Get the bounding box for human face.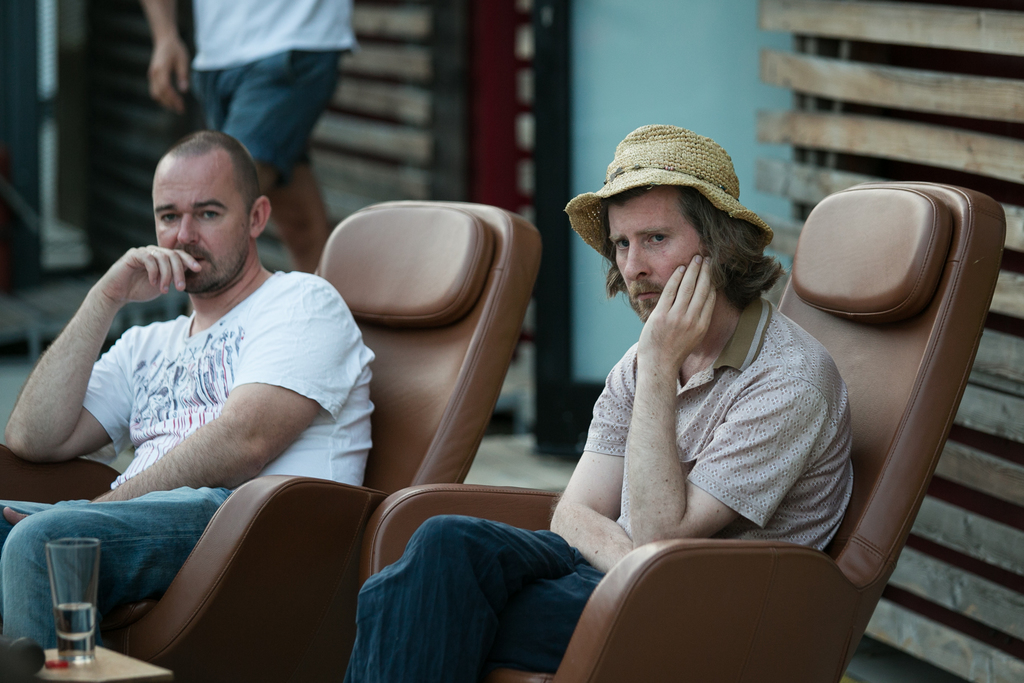
crop(608, 185, 705, 323).
